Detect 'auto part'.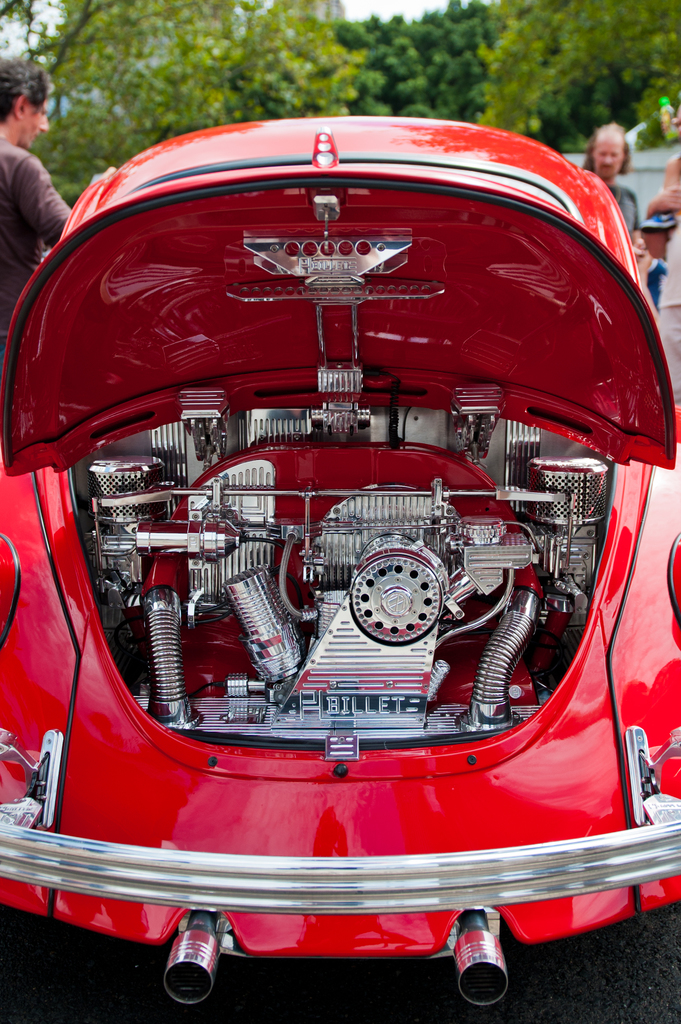
Detected at BBox(81, 369, 633, 792).
